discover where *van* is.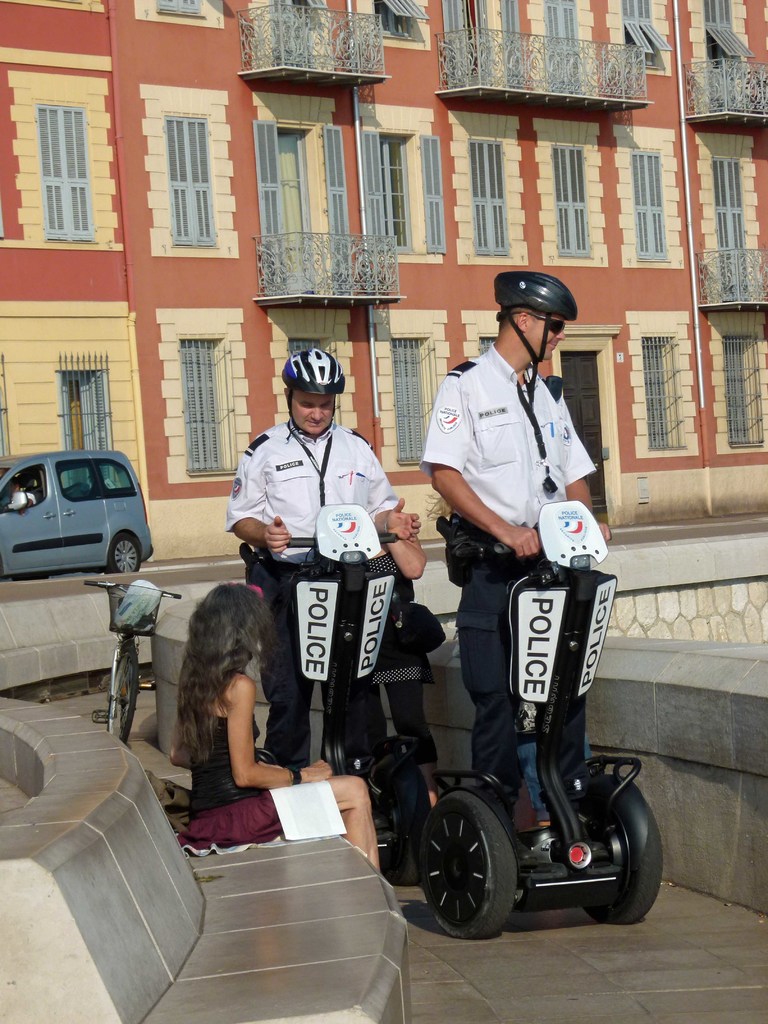
Discovered at [3, 438, 156, 582].
